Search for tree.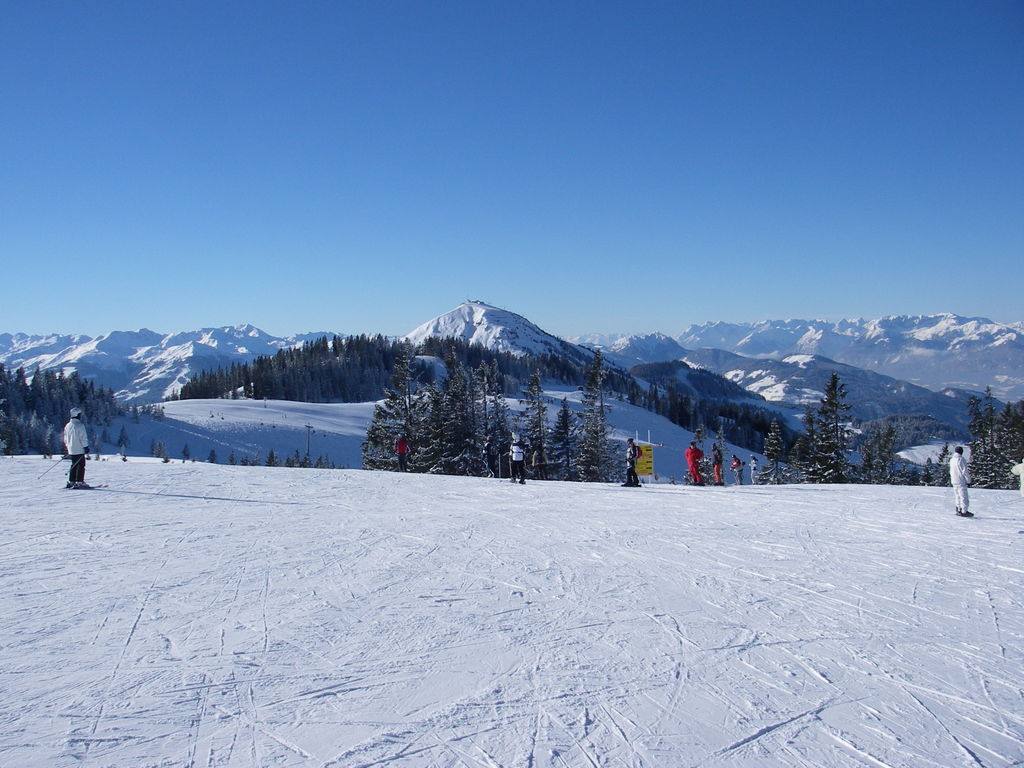
Found at <region>788, 442, 806, 483</region>.
